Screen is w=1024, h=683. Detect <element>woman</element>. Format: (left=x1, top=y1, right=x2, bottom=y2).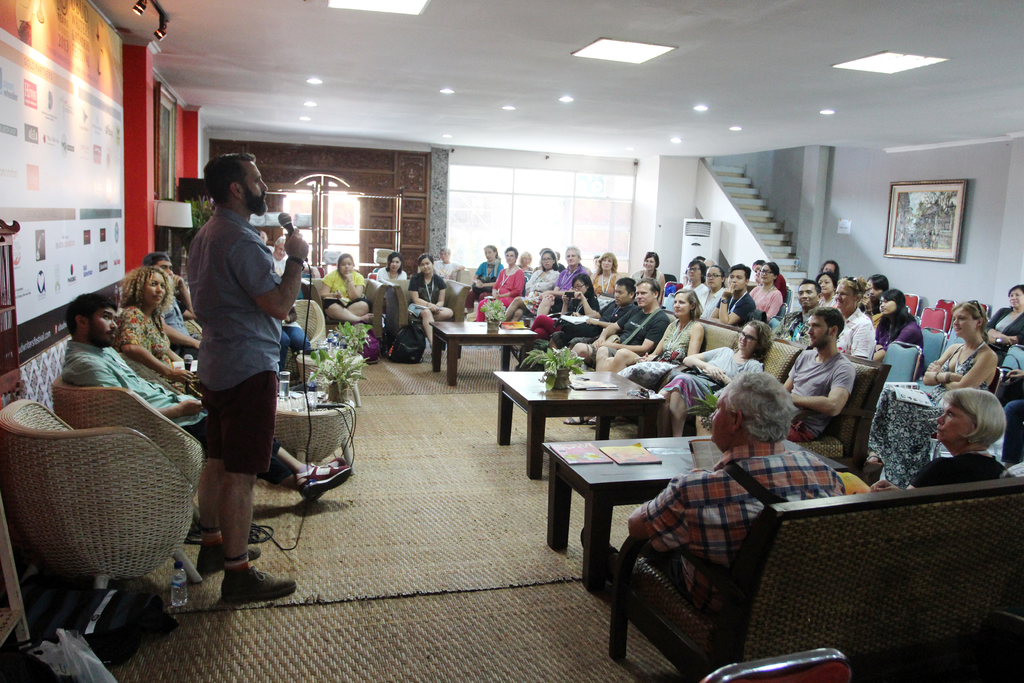
(left=821, top=259, right=840, bottom=282).
